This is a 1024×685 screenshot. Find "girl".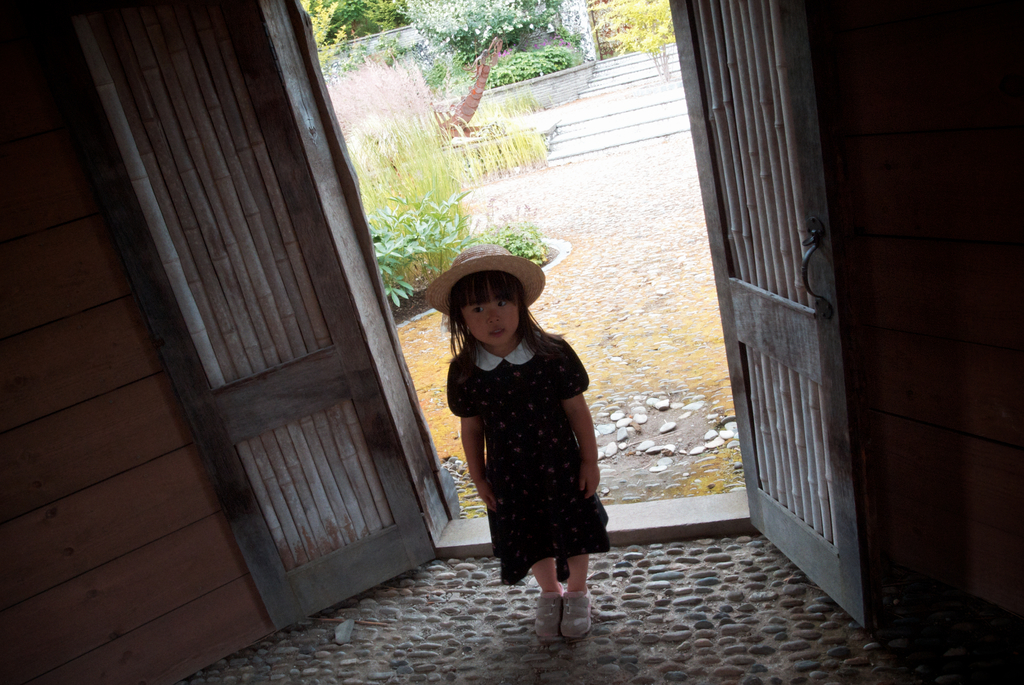
Bounding box: [left=439, top=267, right=610, bottom=637].
